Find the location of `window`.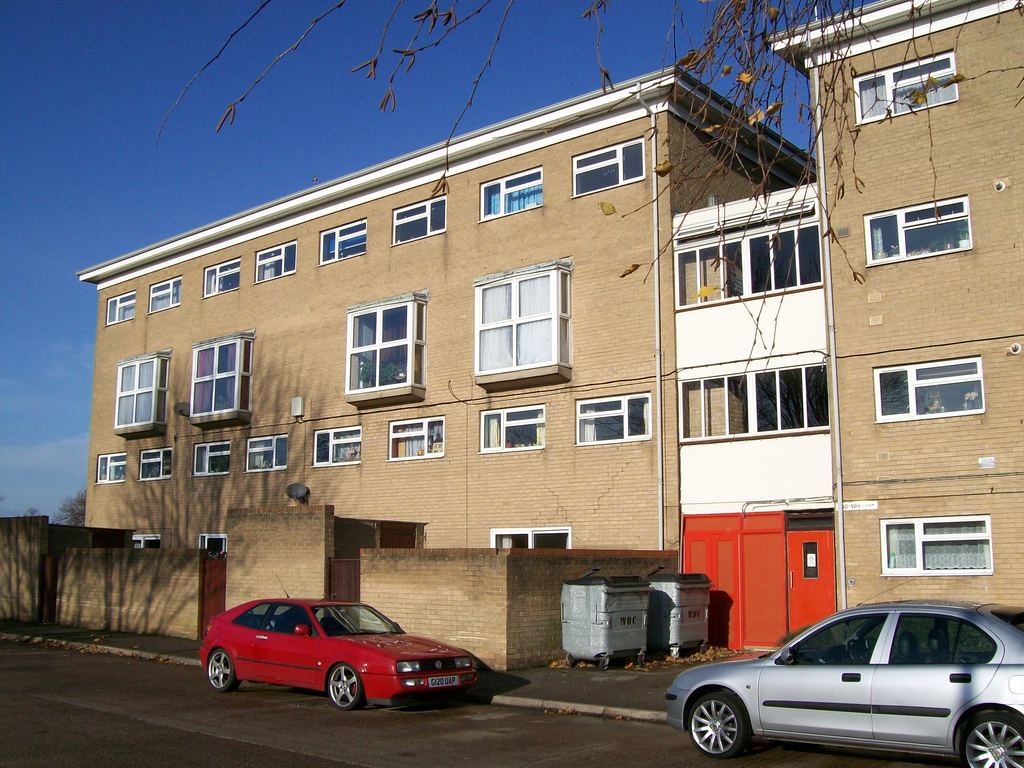
Location: 150, 279, 184, 312.
